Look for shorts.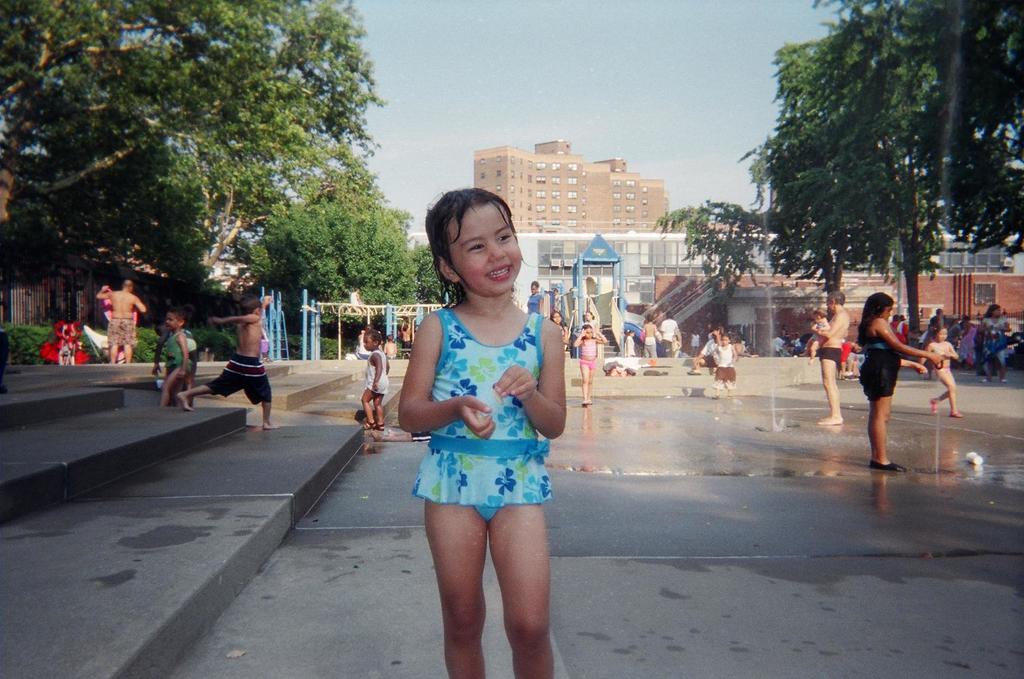
Found: 106/314/134/343.
